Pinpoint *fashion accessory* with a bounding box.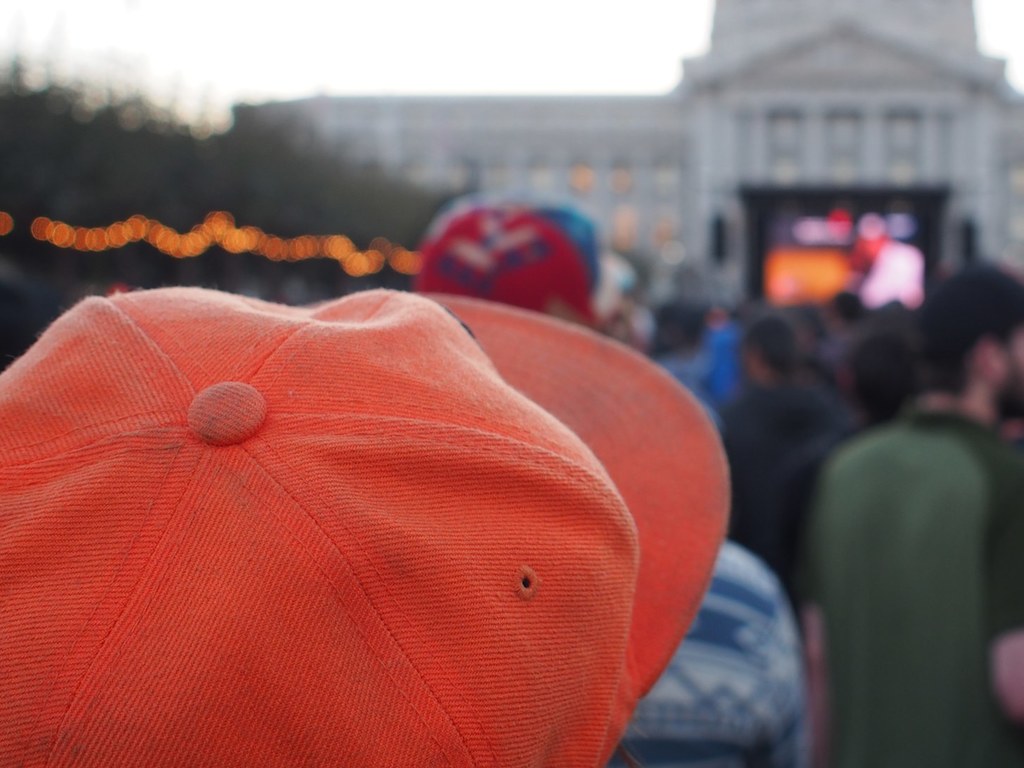
(x1=0, y1=291, x2=722, y2=767).
